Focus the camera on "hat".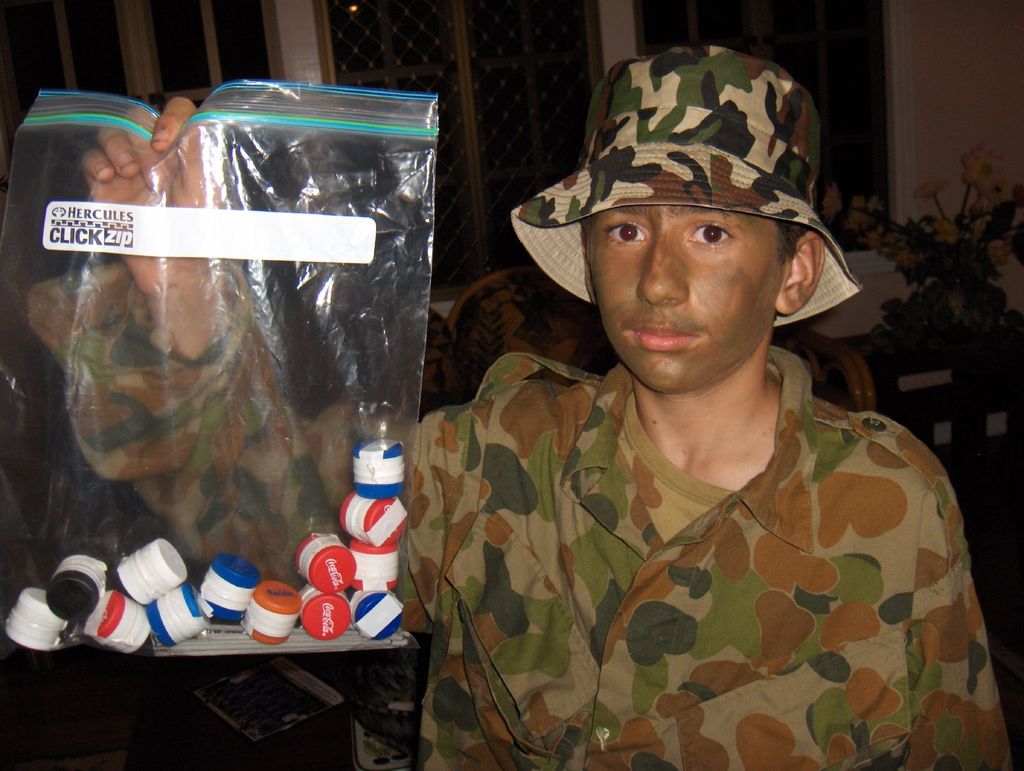
Focus region: {"x1": 511, "y1": 41, "x2": 862, "y2": 327}.
